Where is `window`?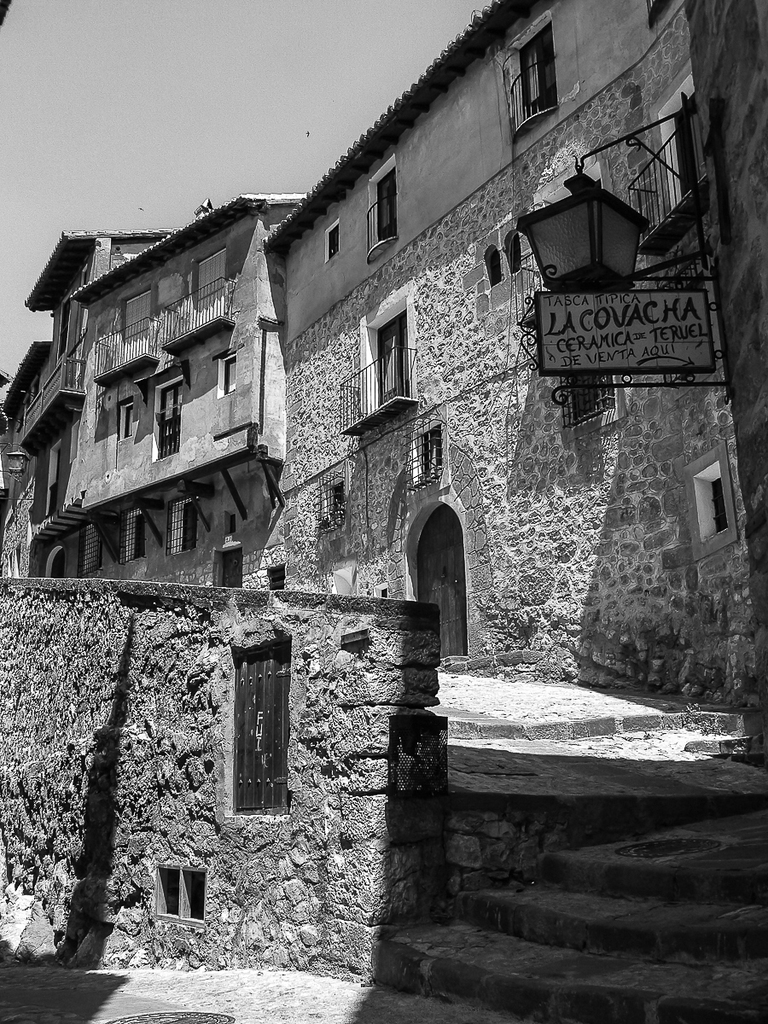
locate(119, 511, 148, 567).
